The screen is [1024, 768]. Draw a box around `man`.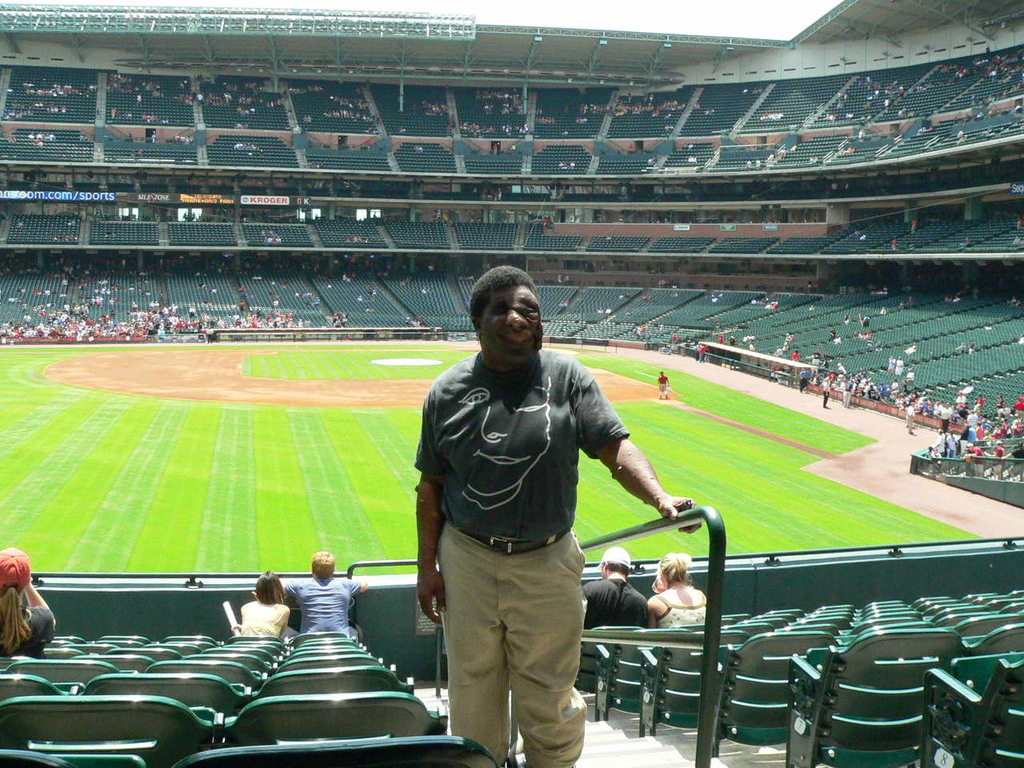
<box>579,545,650,629</box>.
